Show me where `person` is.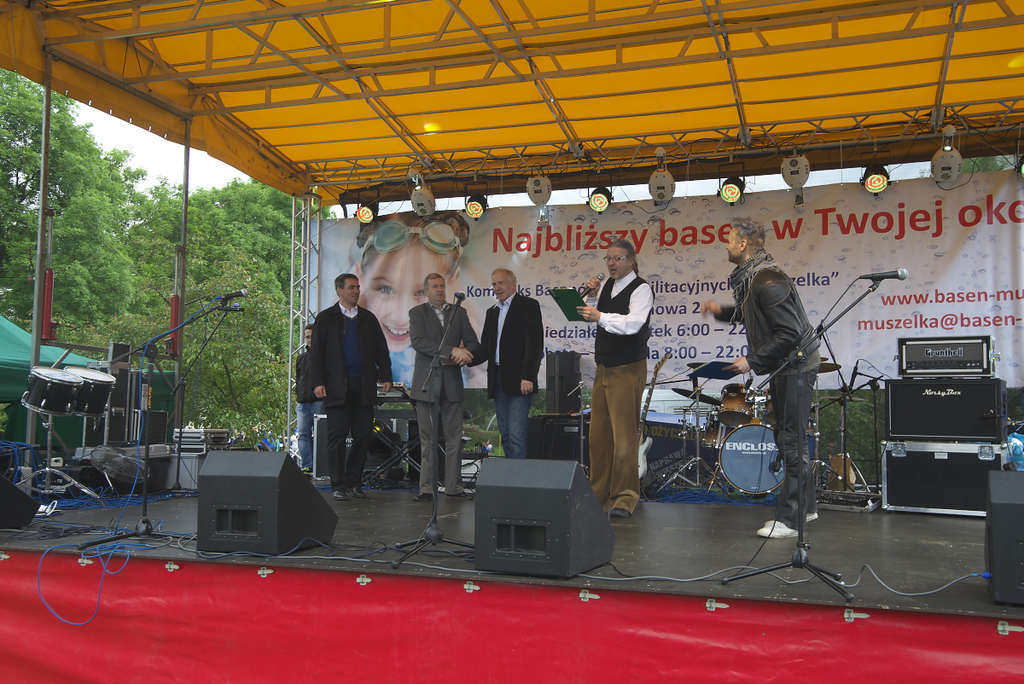
`person` is at detection(406, 273, 483, 503).
